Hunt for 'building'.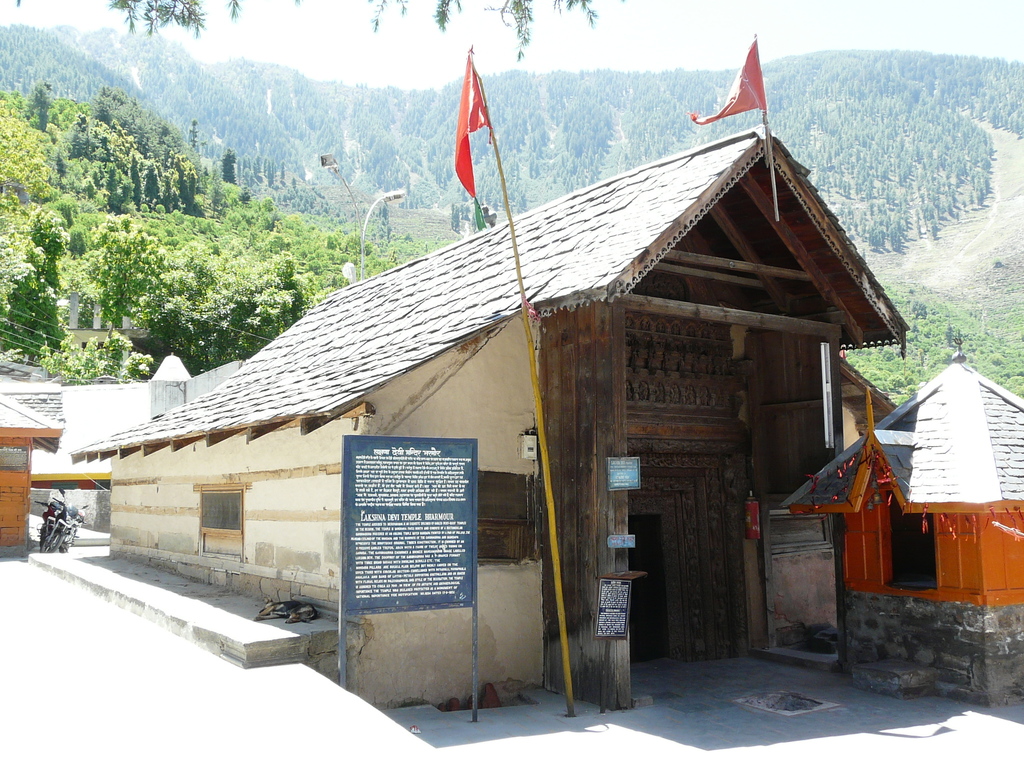
Hunted down at left=767, top=358, right=1023, bottom=696.
